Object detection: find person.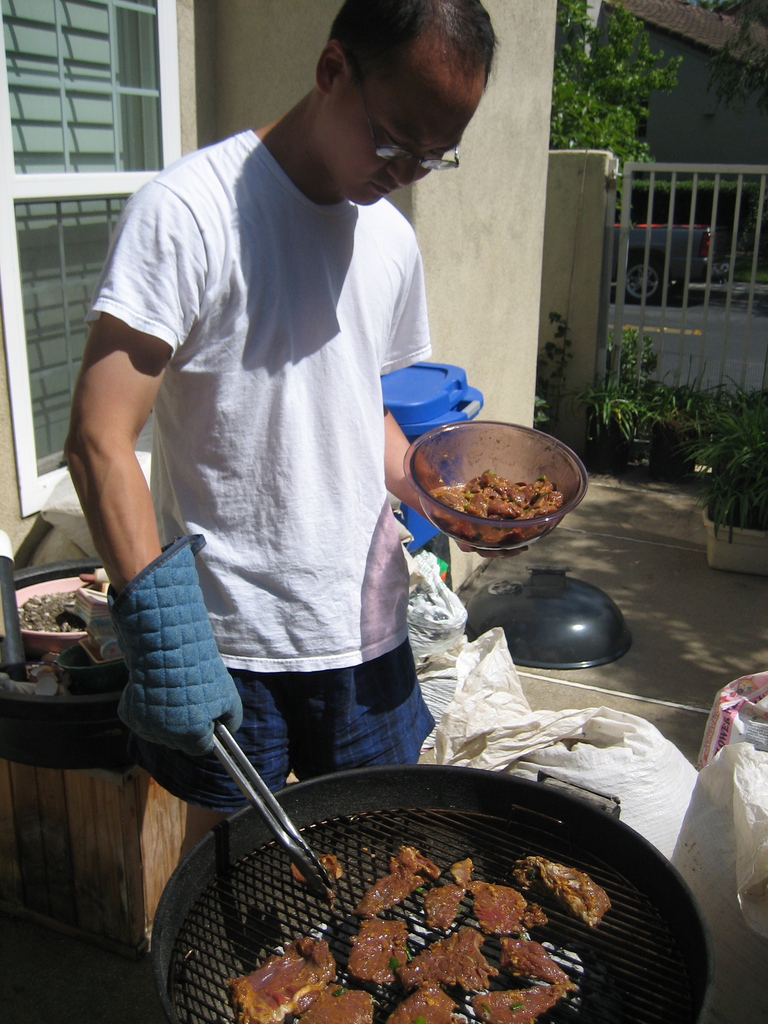
(x1=77, y1=0, x2=502, y2=922).
